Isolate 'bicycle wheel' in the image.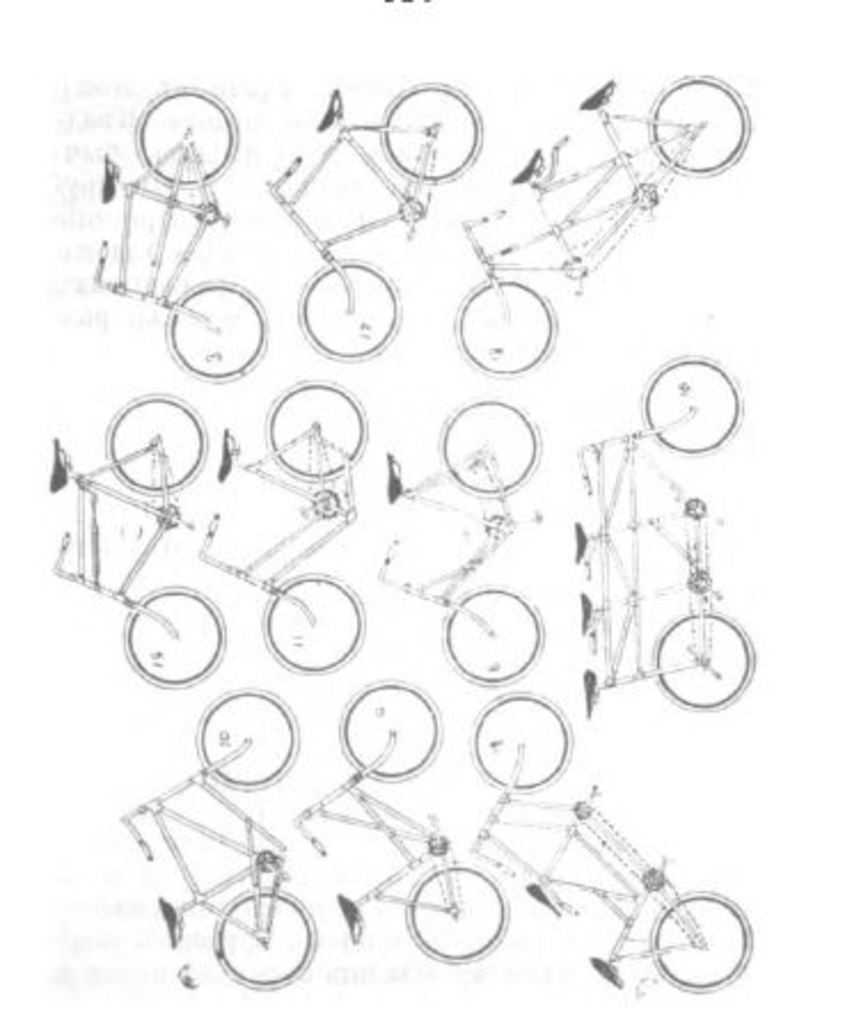
Isolated region: (650,607,747,712).
